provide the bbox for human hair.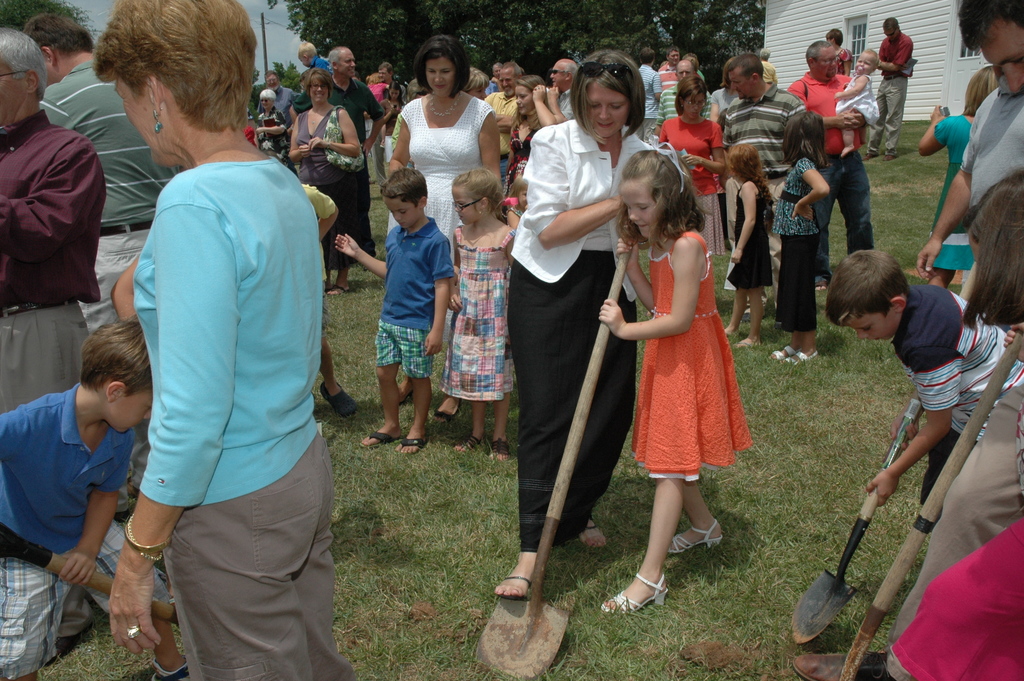
<region>86, 9, 252, 153</region>.
